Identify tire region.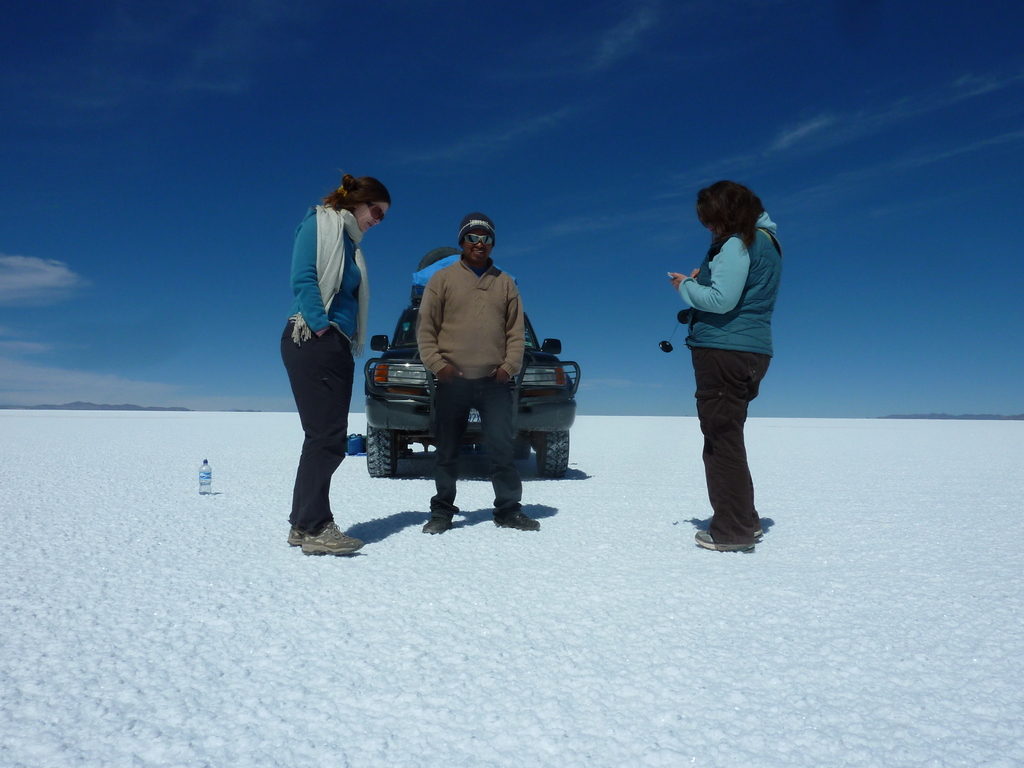
Region: {"x1": 364, "y1": 424, "x2": 399, "y2": 476}.
